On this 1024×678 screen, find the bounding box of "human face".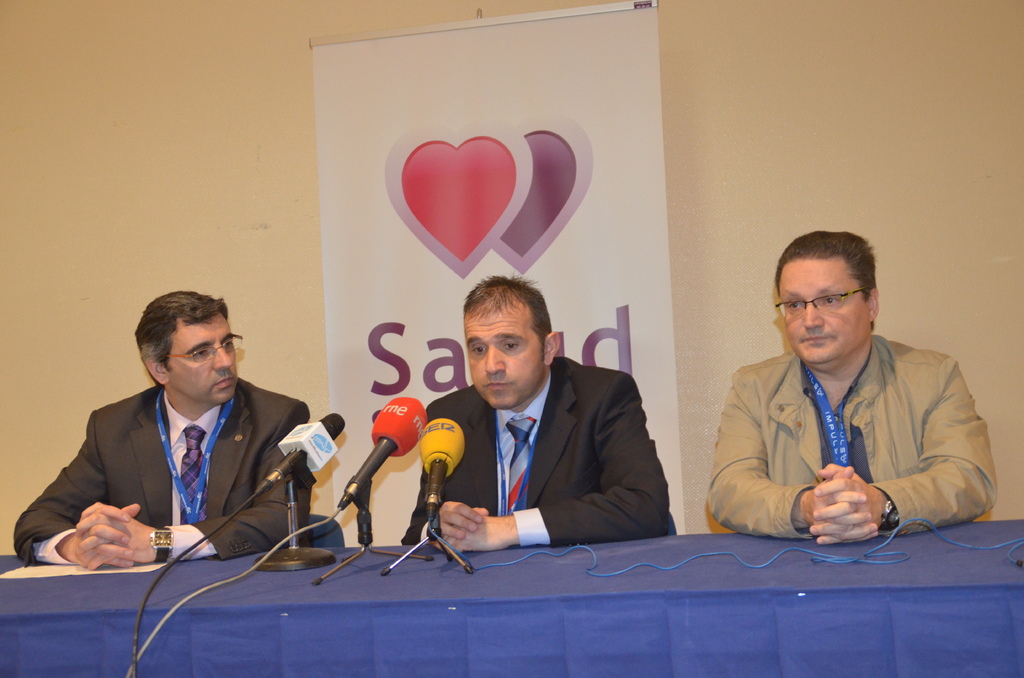
Bounding box: locate(464, 314, 547, 406).
